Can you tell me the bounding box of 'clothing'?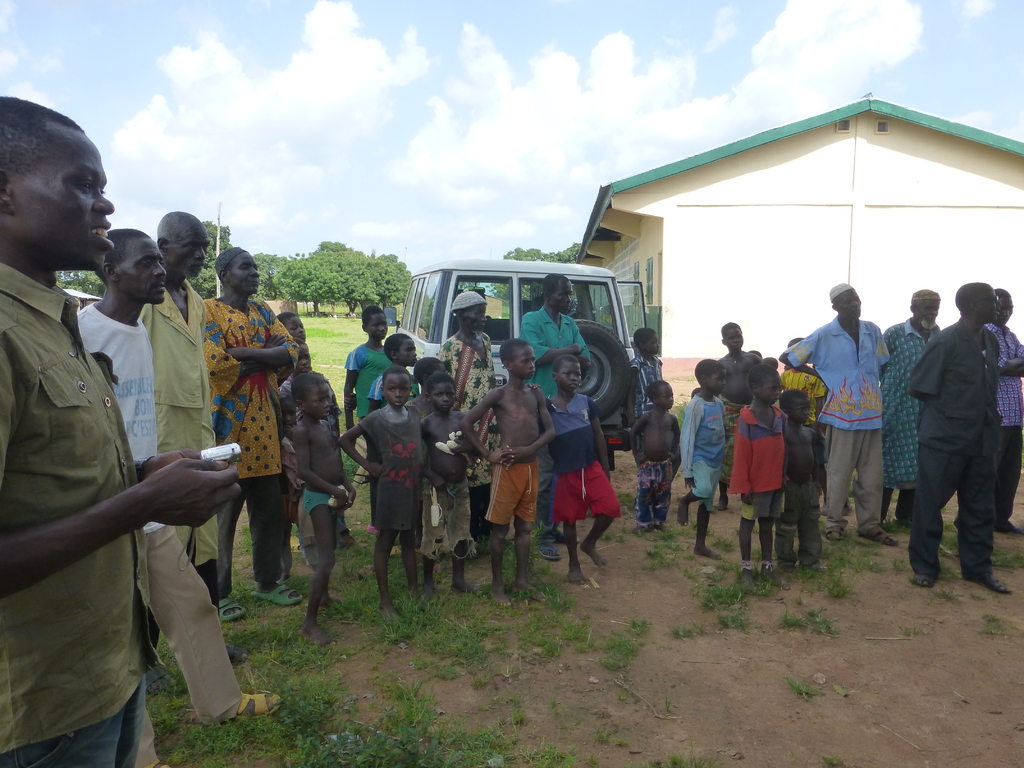
(517, 308, 596, 545).
